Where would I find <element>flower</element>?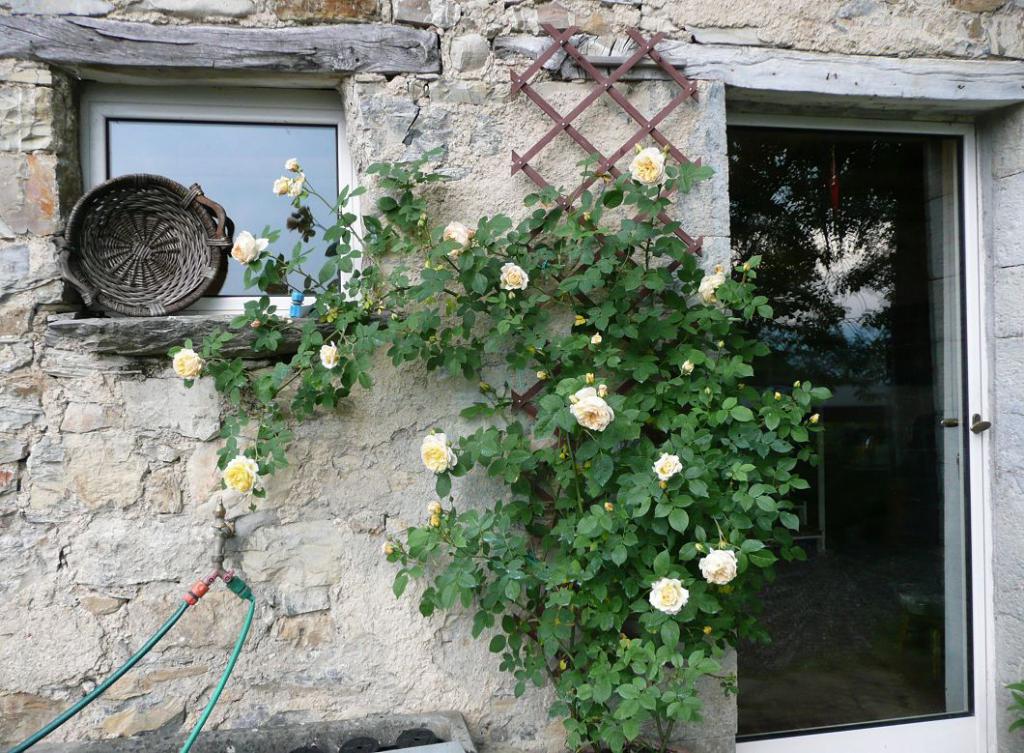
At detection(219, 451, 256, 493).
